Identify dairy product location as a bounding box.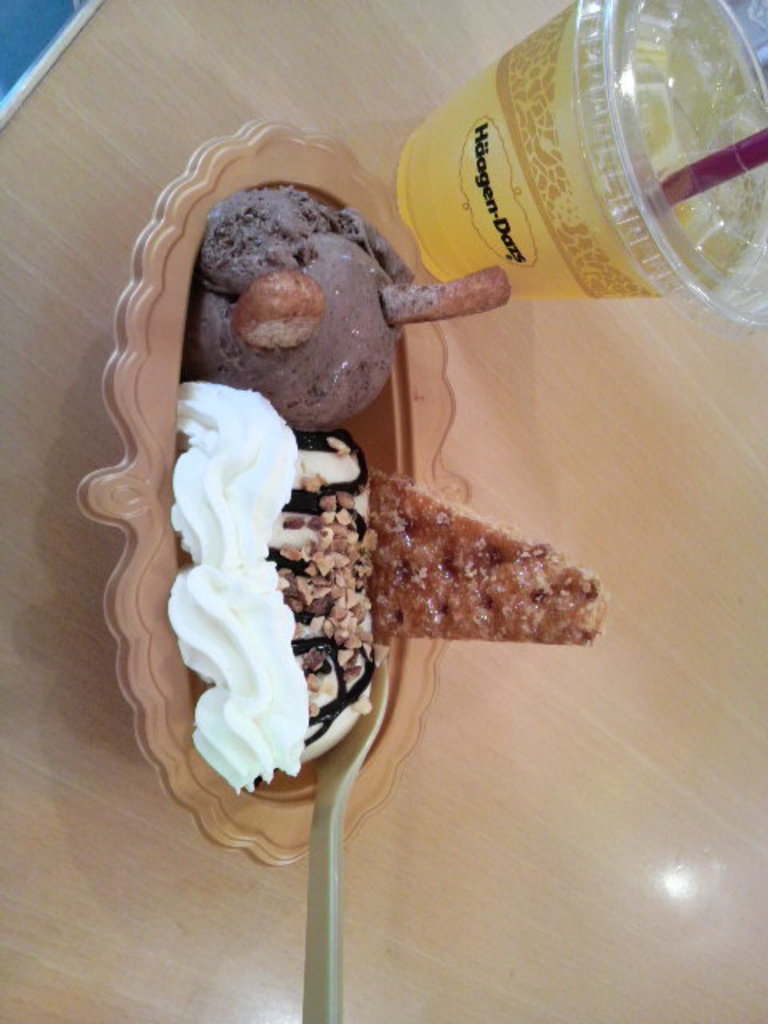
<region>342, 496, 606, 656</region>.
